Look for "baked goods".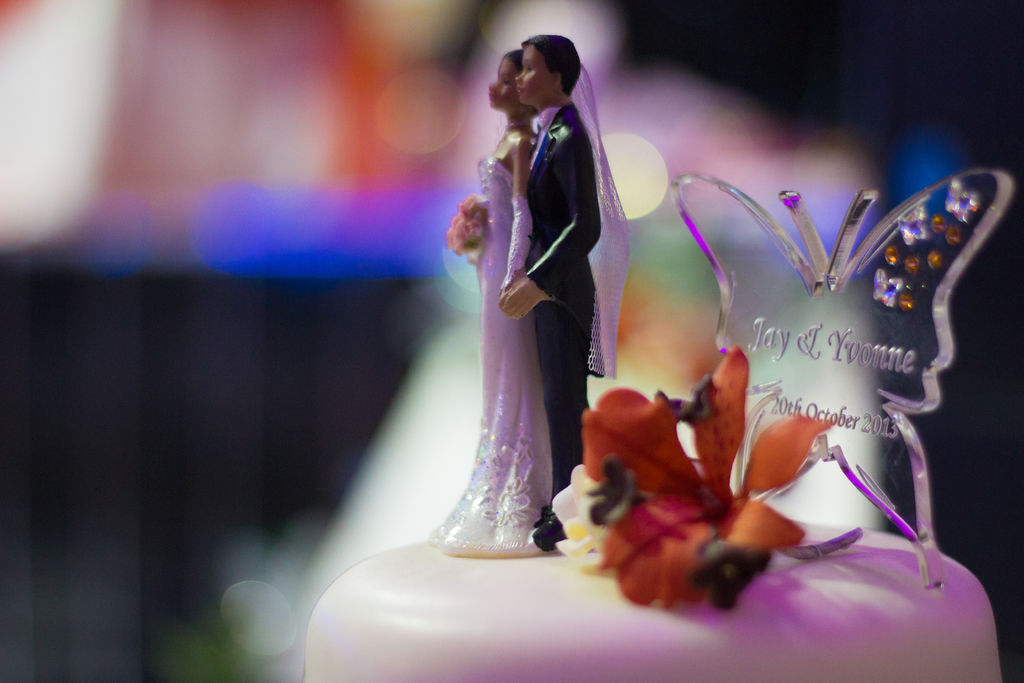
Found: {"x1": 299, "y1": 341, "x2": 1002, "y2": 682}.
